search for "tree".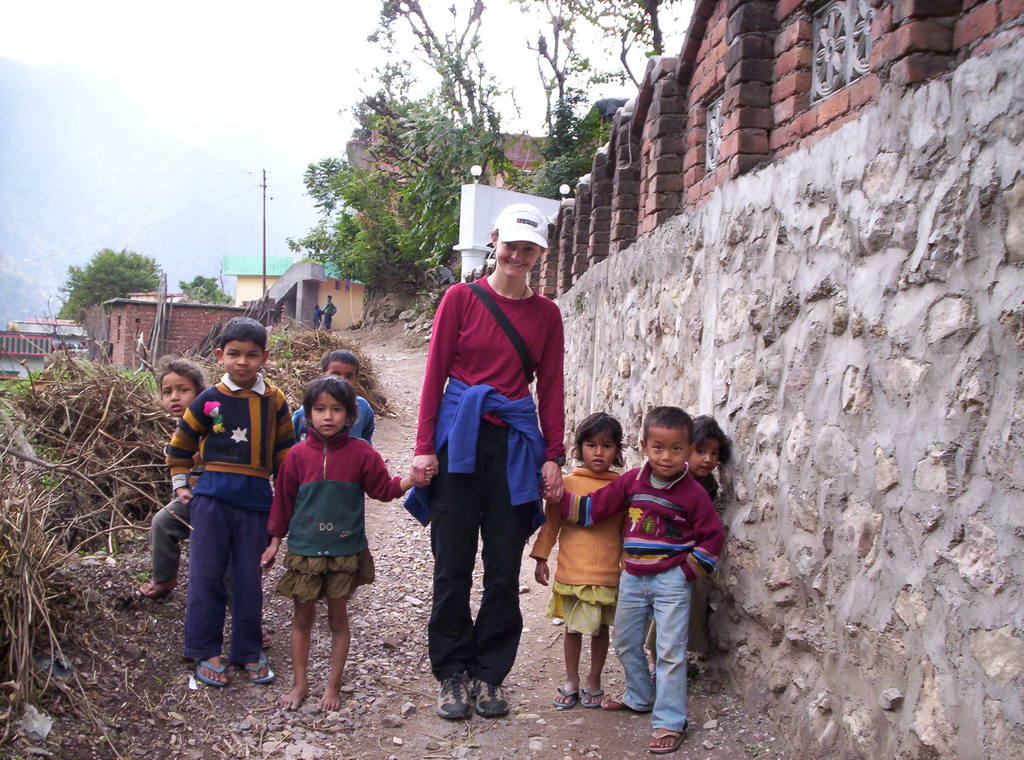
Found at region(273, 0, 678, 294).
